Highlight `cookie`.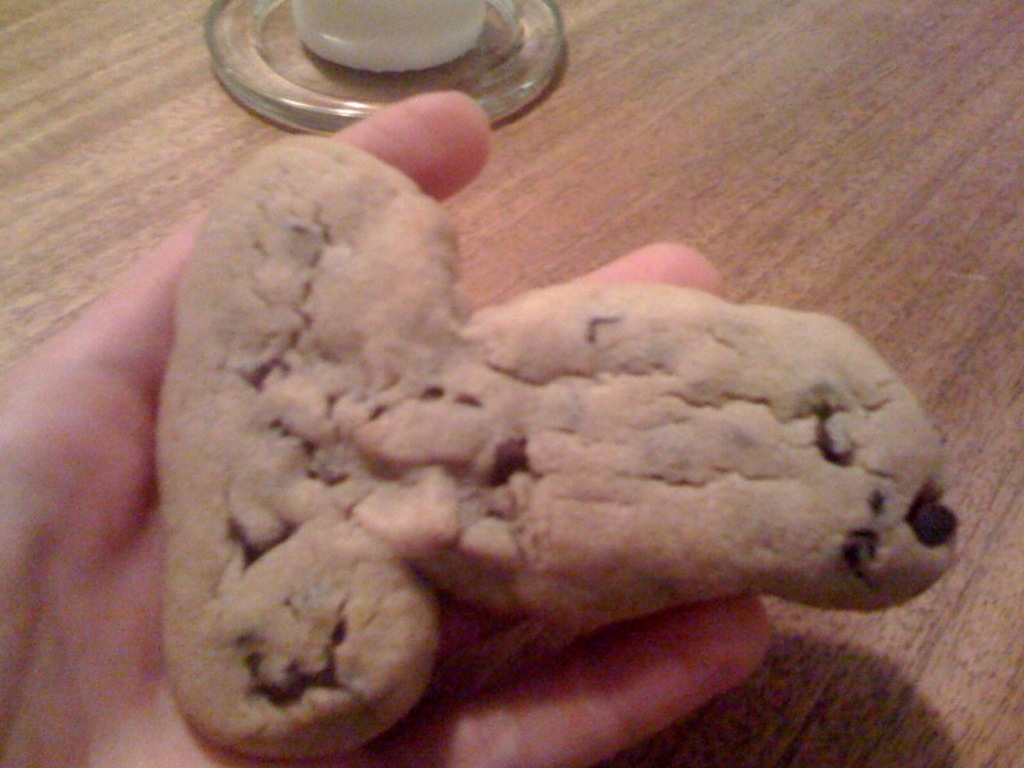
Highlighted region: left=150, top=127, right=957, bottom=760.
